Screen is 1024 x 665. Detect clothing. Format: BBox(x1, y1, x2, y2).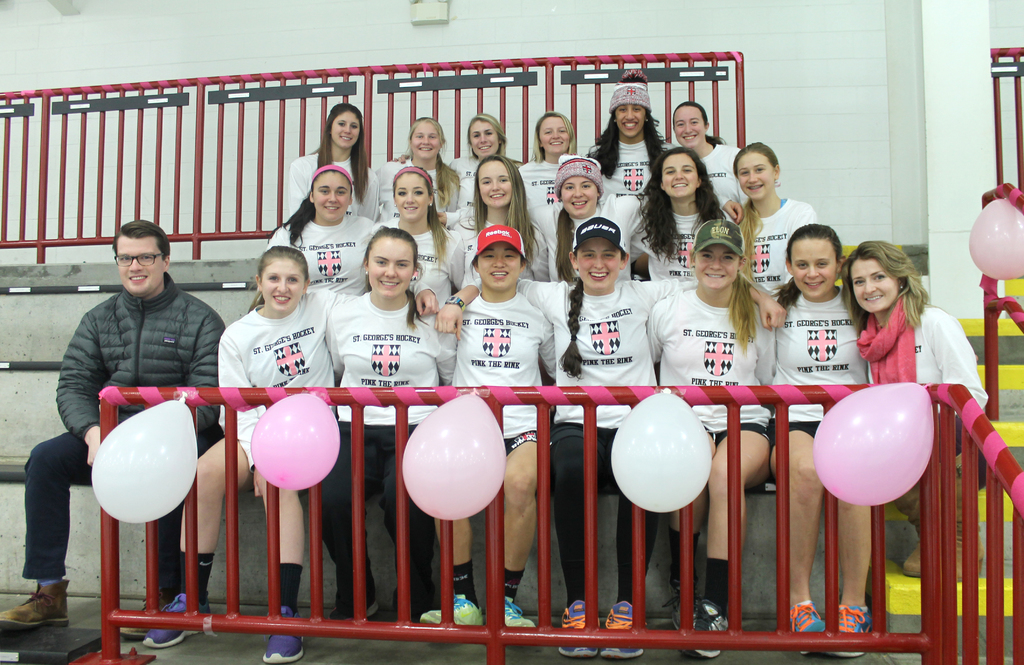
BBox(593, 130, 669, 198).
